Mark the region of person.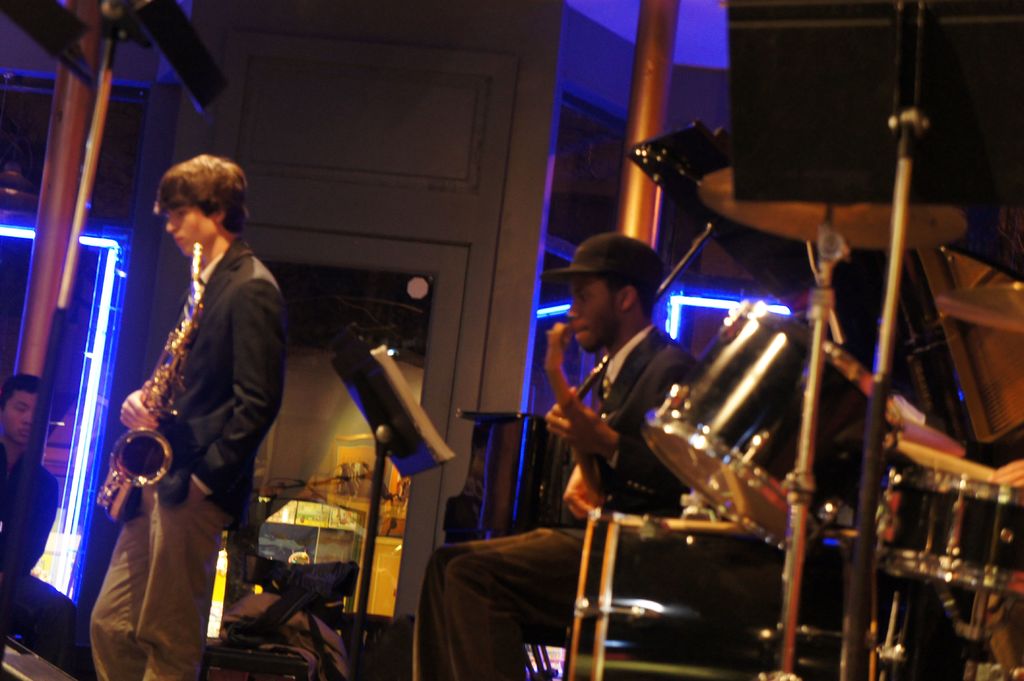
Region: [426, 230, 708, 680].
